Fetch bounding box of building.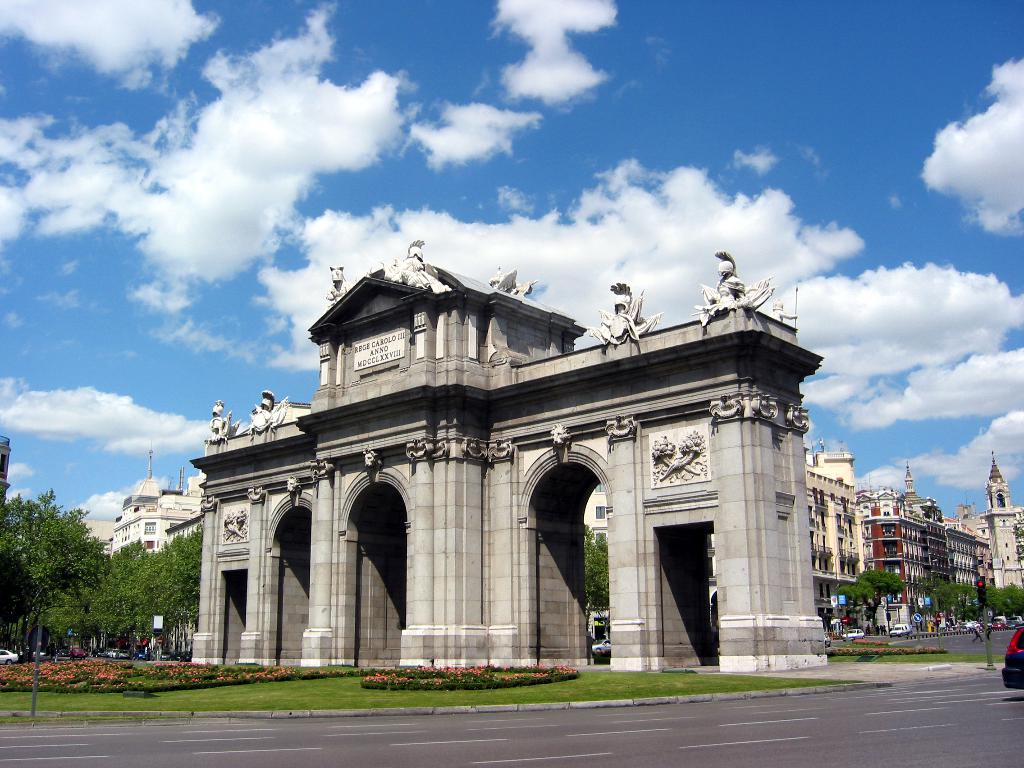
Bbox: [950,513,985,628].
